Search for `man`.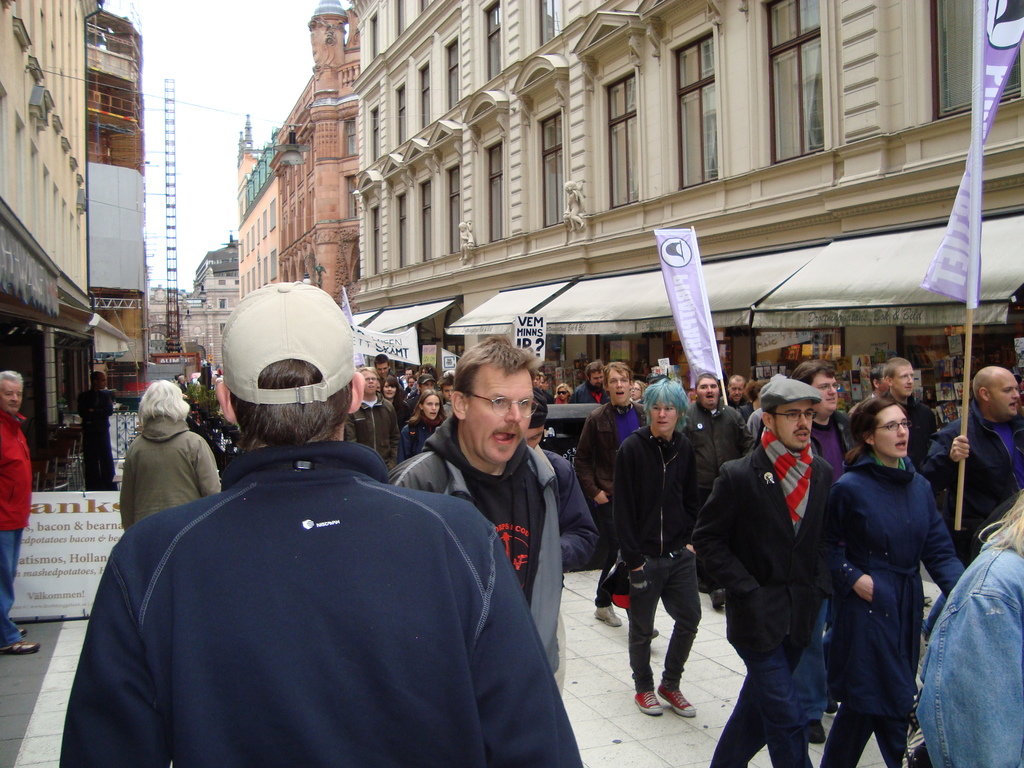
Found at bbox=[0, 371, 41, 658].
